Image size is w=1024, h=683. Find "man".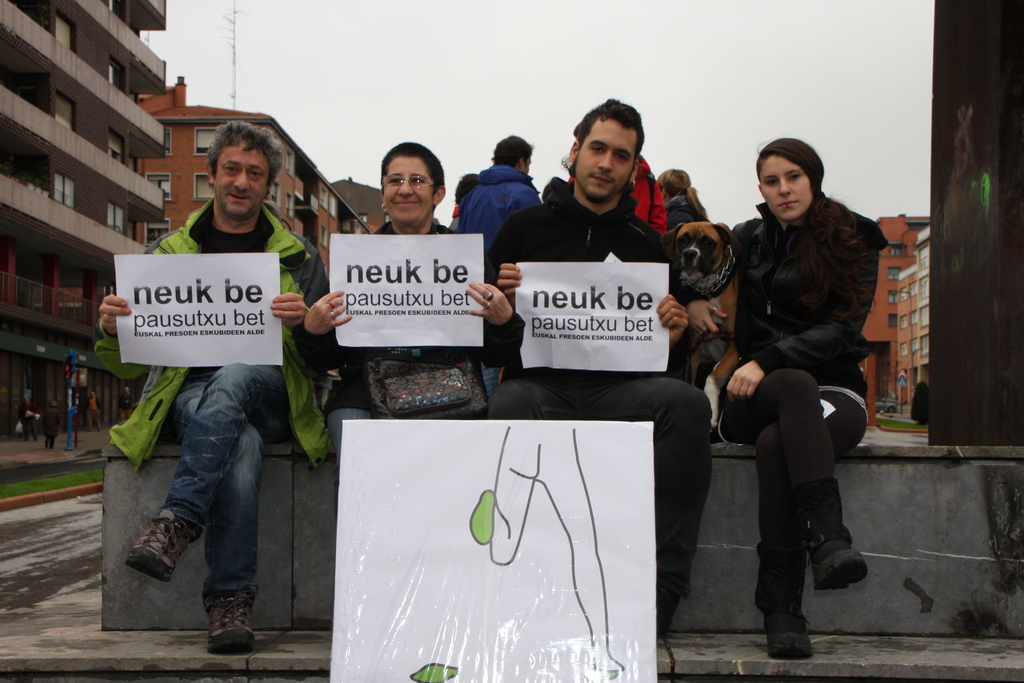
(451, 129, 554, 393).
